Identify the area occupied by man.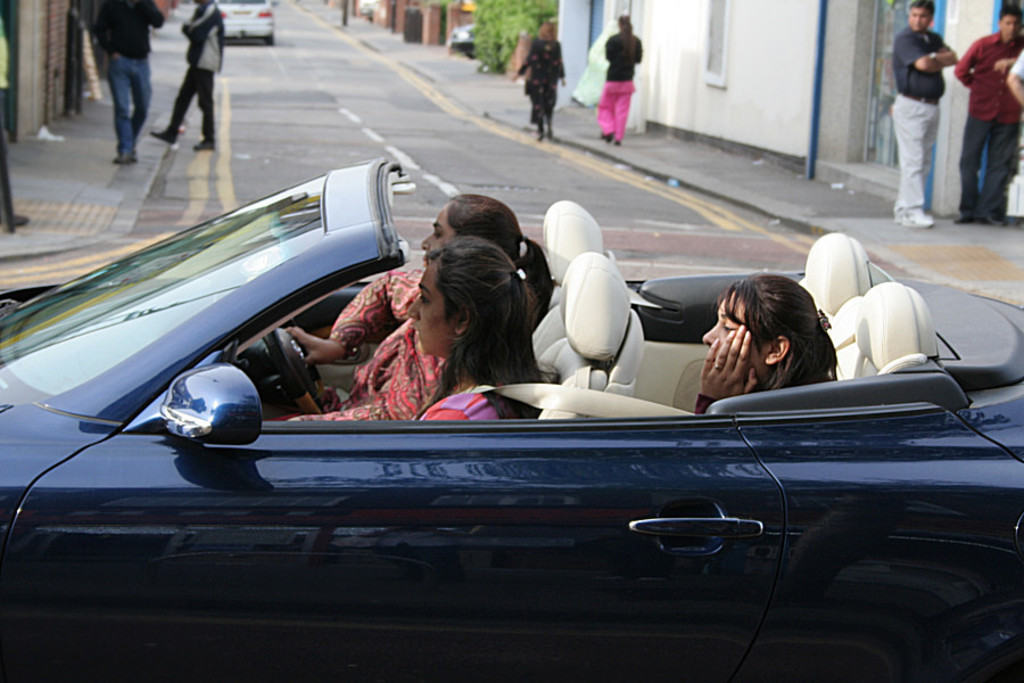
Area: detection(0, 18, 30, 237).
